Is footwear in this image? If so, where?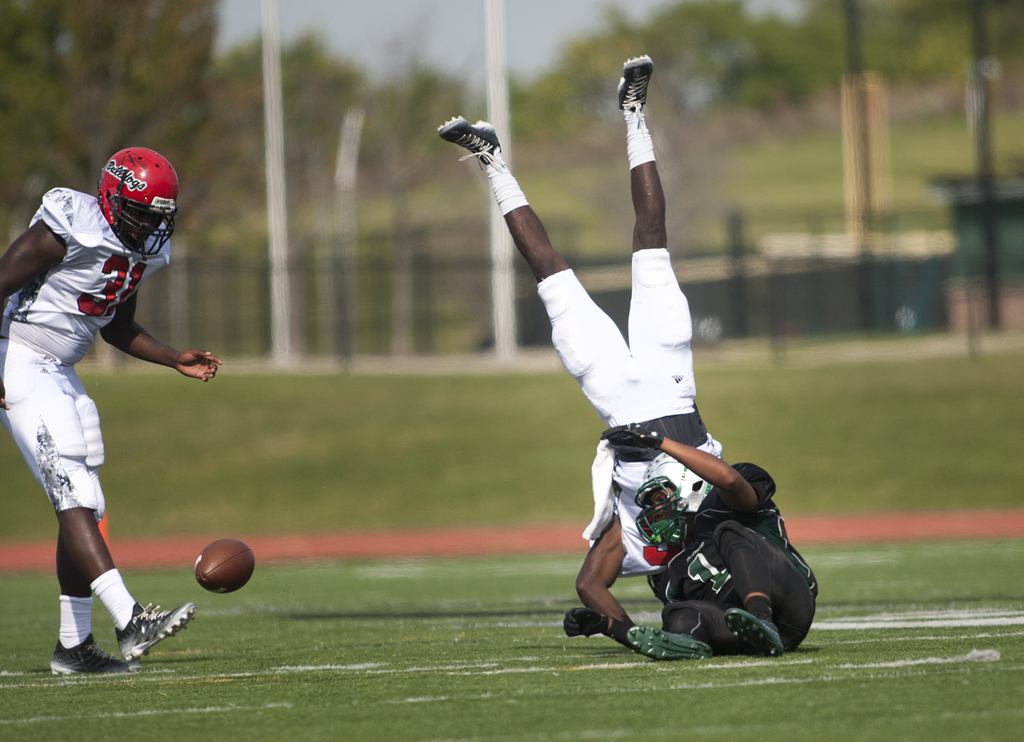
Yes, at (50, 636, 127, 677).
